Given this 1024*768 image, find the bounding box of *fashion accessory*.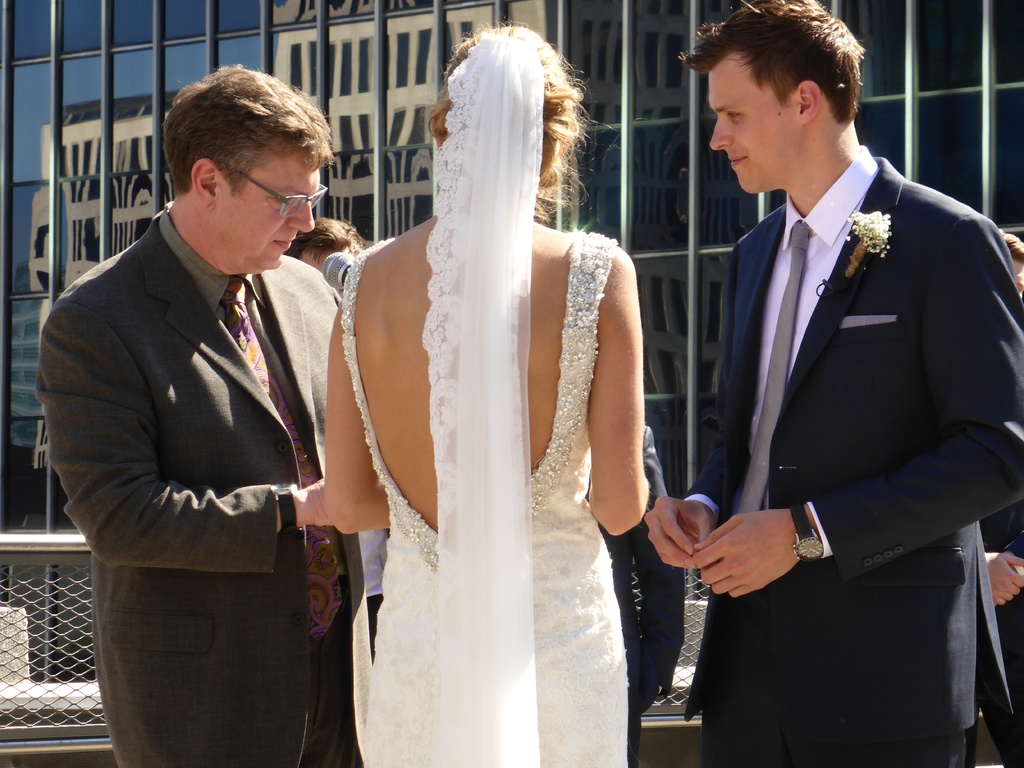
{"x1": 794, "y1": 500, "x2": 820, "y2": 561}.
